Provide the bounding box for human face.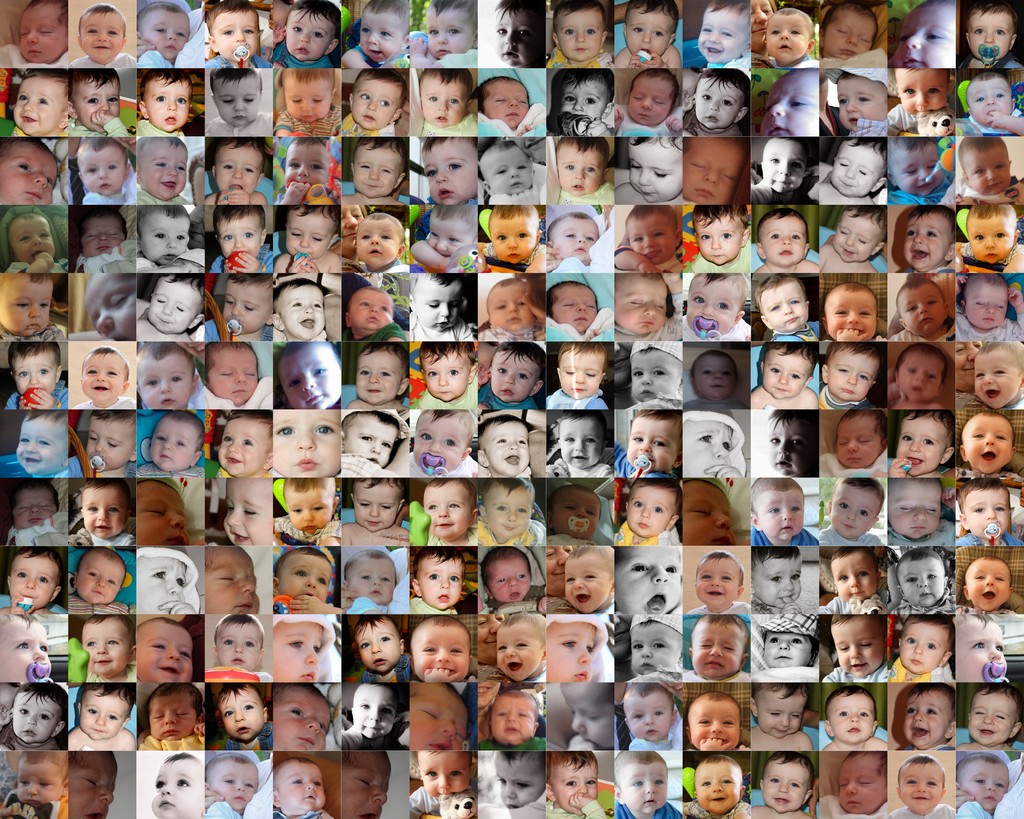
[559, 289, 598, 333].
